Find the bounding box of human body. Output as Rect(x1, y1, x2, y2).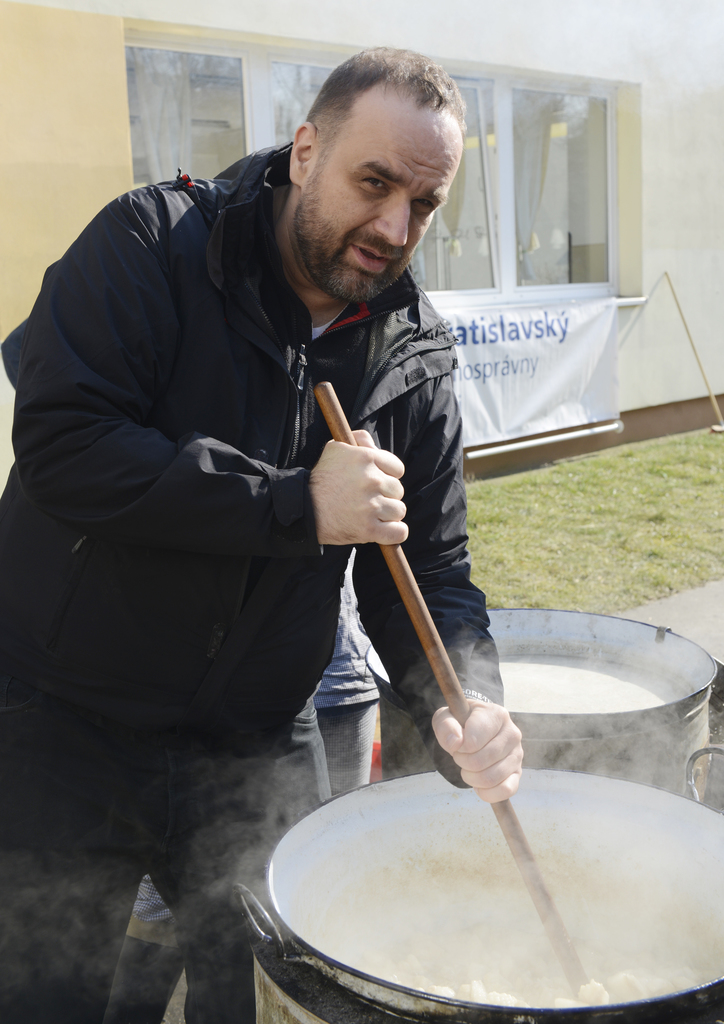
Rect(0, 46, 519, 1023).
